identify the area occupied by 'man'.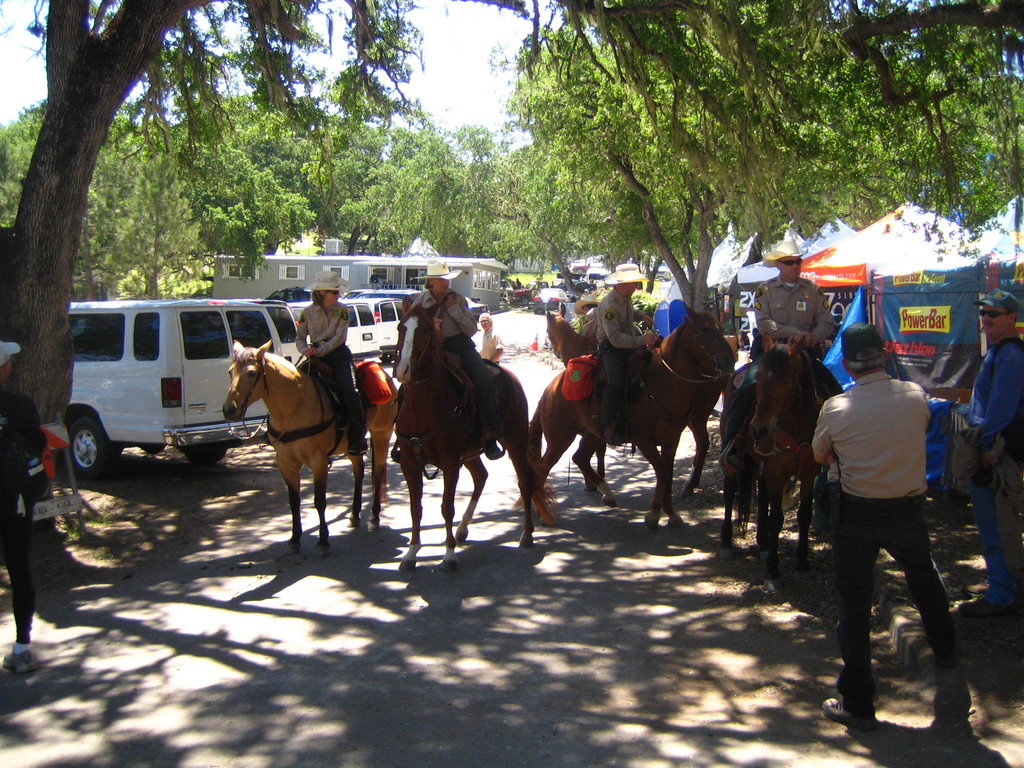
Area: pyautogui.locateOnScreen(479, 312, 501, 365).
